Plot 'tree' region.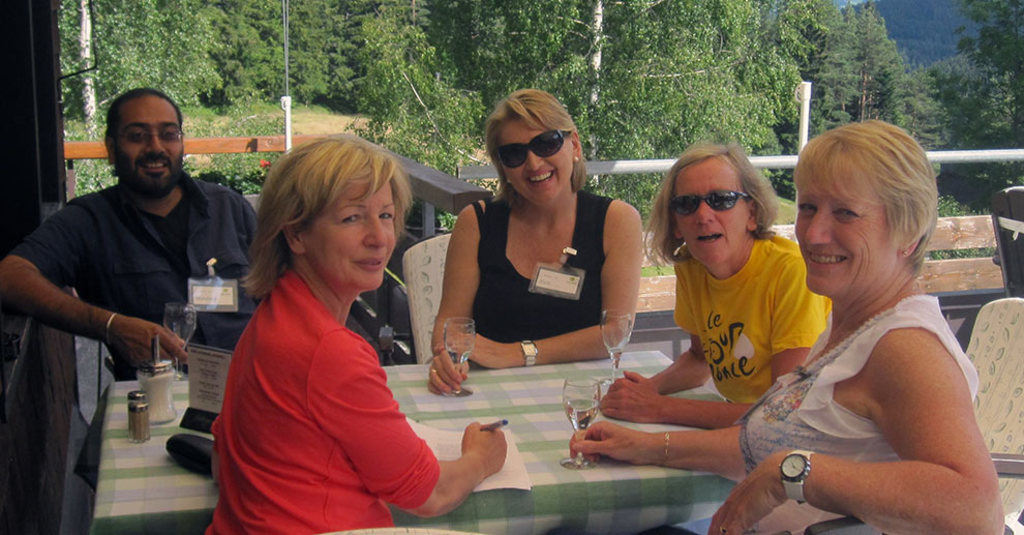
Plotted at 48, 0, 221, 123.
